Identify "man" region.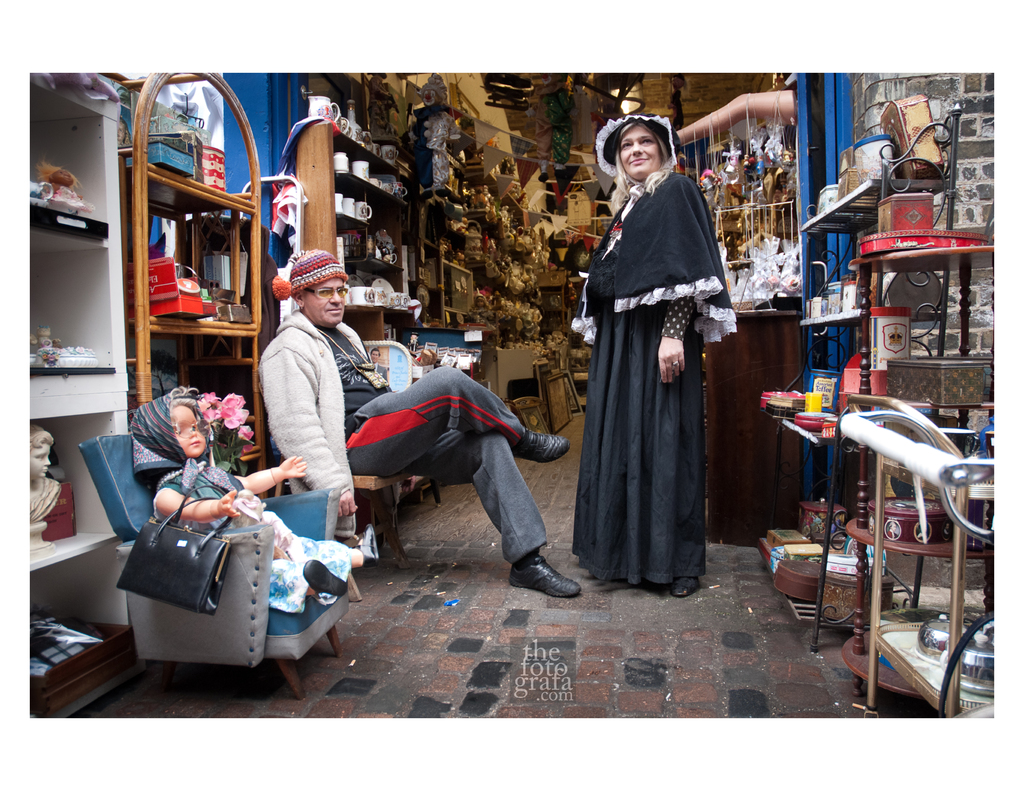
Region: {"x1": 255, "y1": 248, "x2": 584, "y2": 596}.
